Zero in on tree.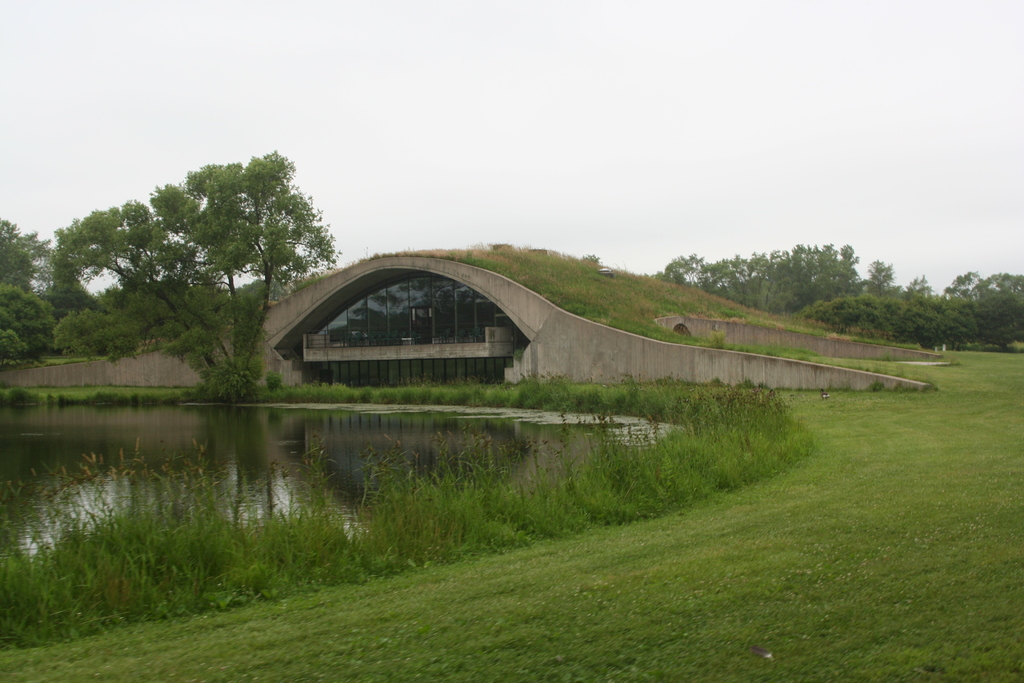
Zeroed in: pyautogui.locateOnScreen(971, 272, 1023, 352).
